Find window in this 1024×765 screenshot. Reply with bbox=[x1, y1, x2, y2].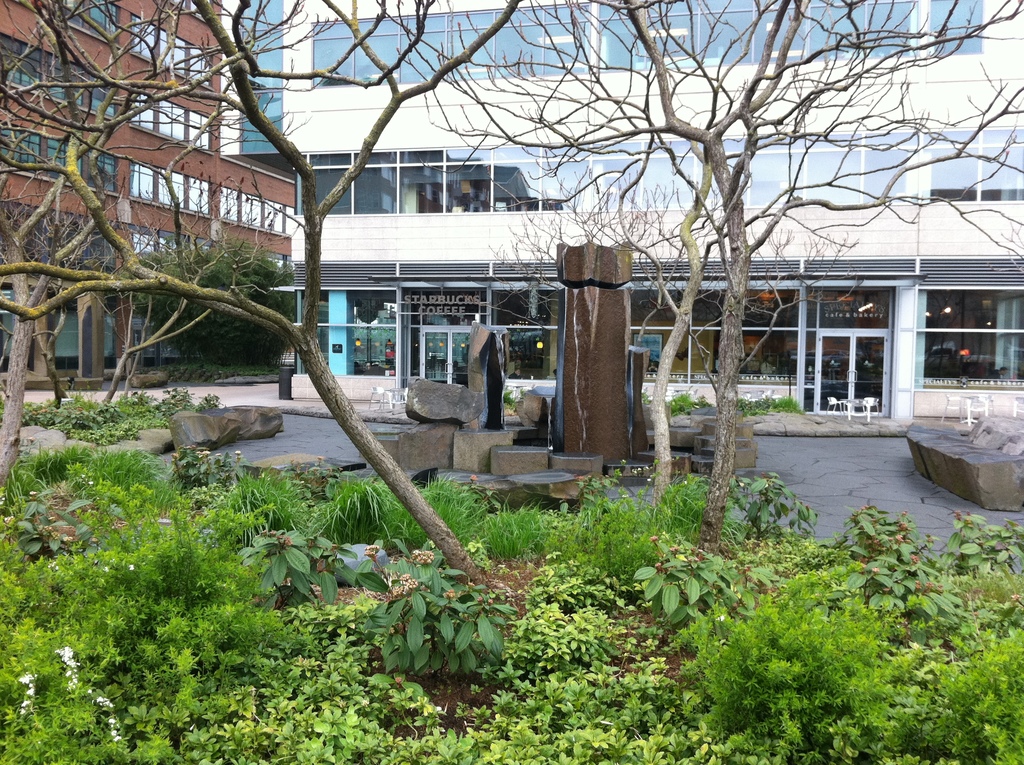
bbox=[262, 196, 289, 234].
